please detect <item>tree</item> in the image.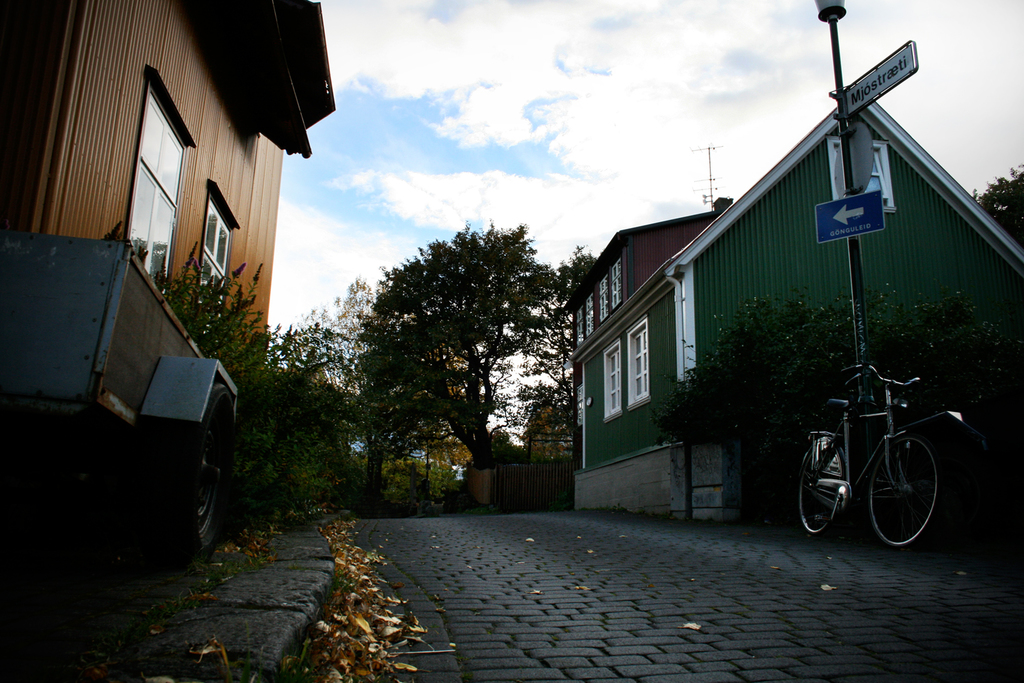
(left=974, top=162, right=1023, bottom=255).
